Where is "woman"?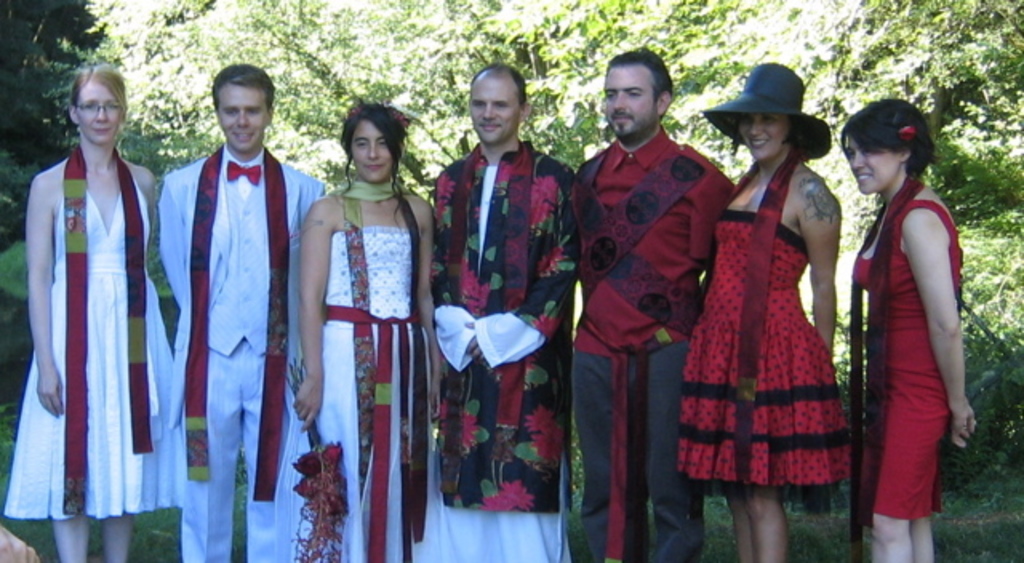
Rect(24, 67, 173, 561).
